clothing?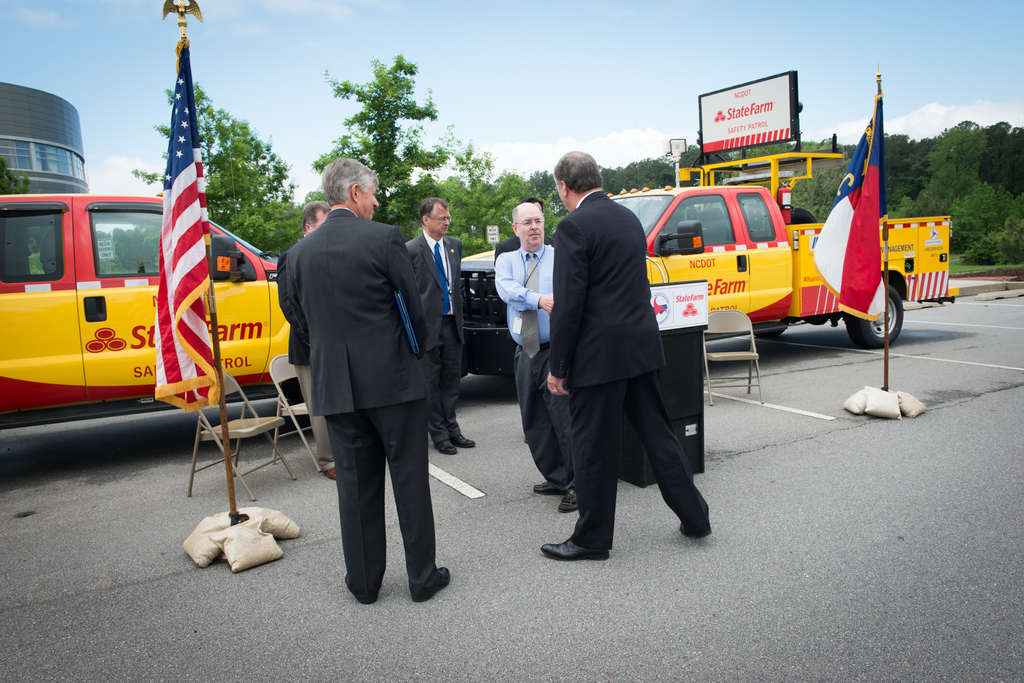
x1=402, y1=229, x2=461, y2=444
